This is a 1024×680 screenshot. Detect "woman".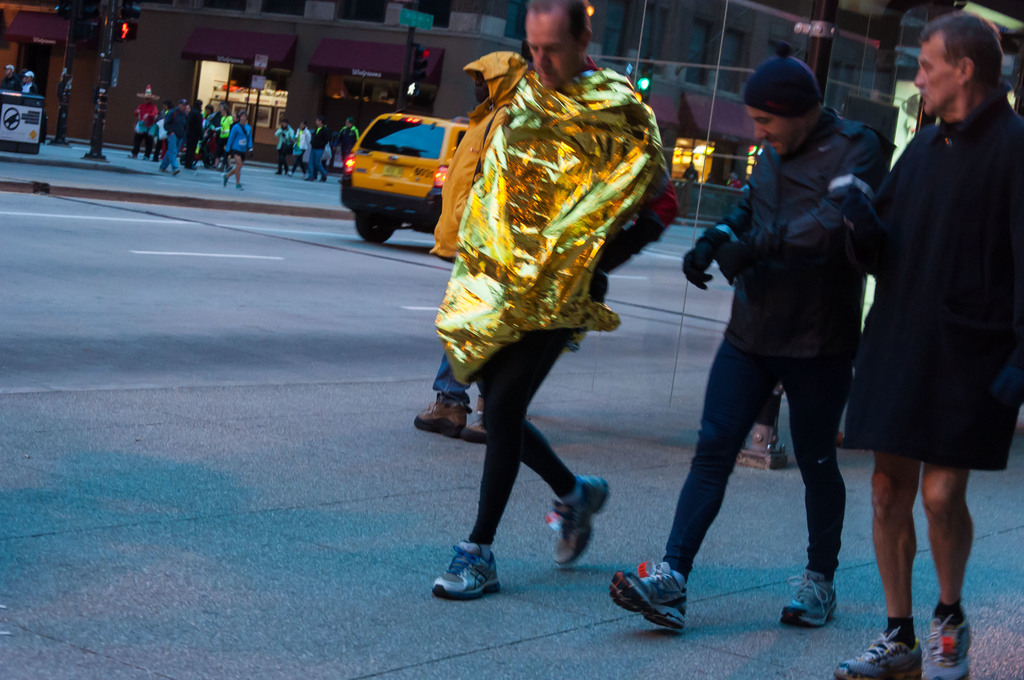
[left=290, top=120, right=313, bottom=182].
